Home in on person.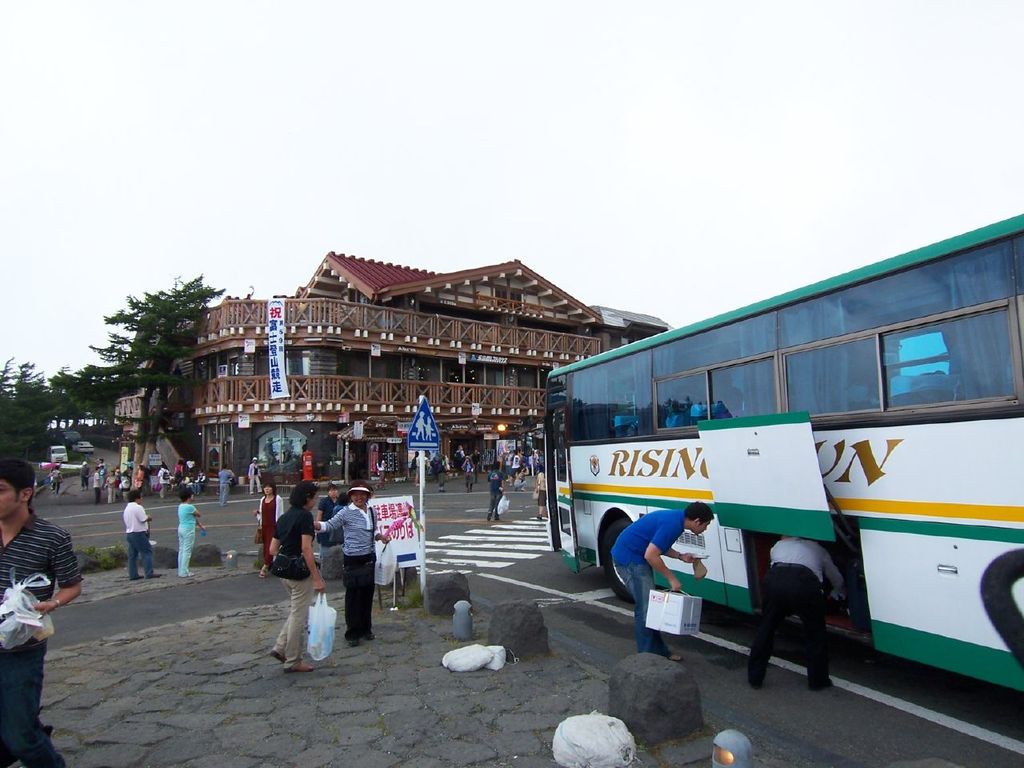
Homed in at 376, 453, 386, 487.
